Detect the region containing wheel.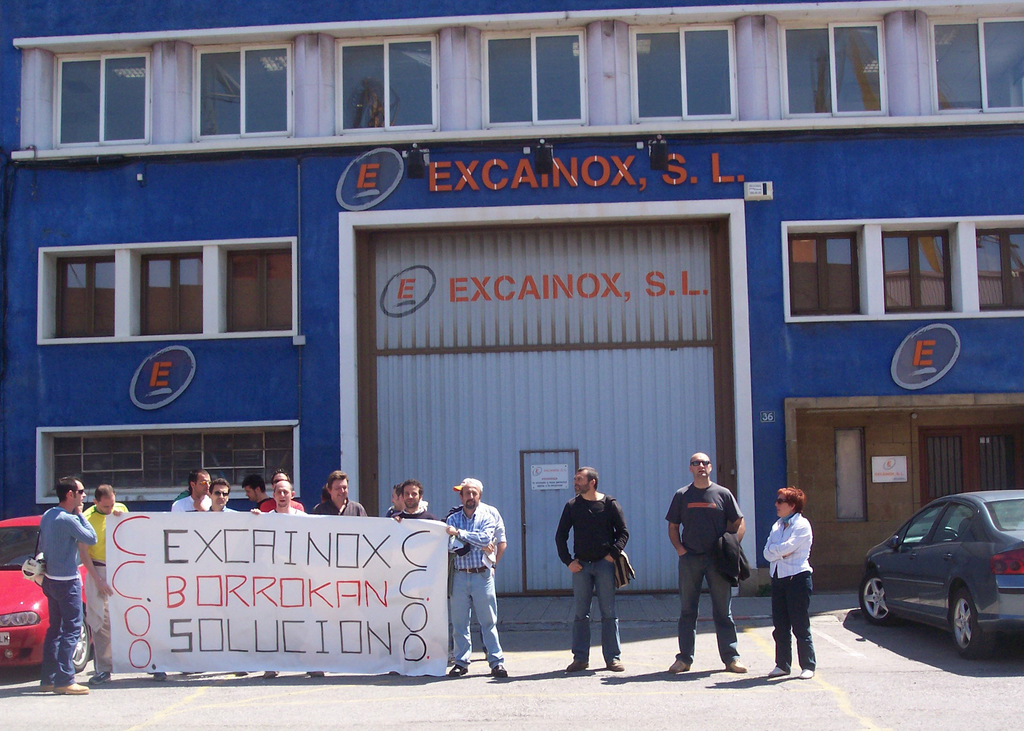
x1=75 y1=616 x2=92 y2=666.
